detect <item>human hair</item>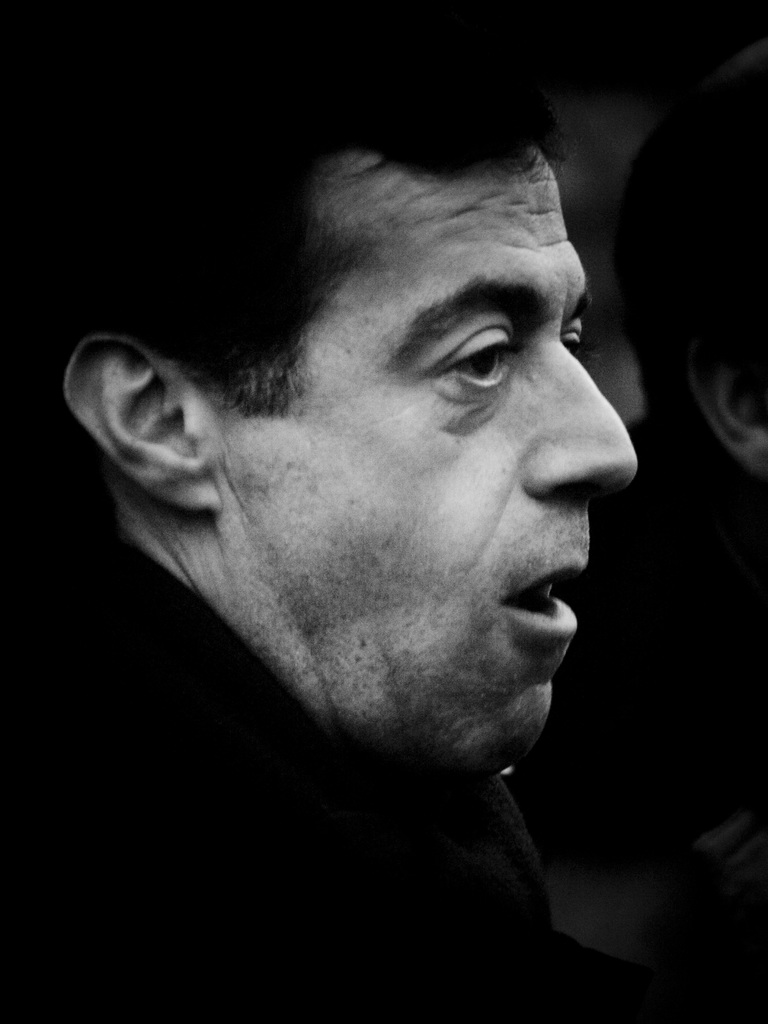
l=0, t=0, r=577, b=422
